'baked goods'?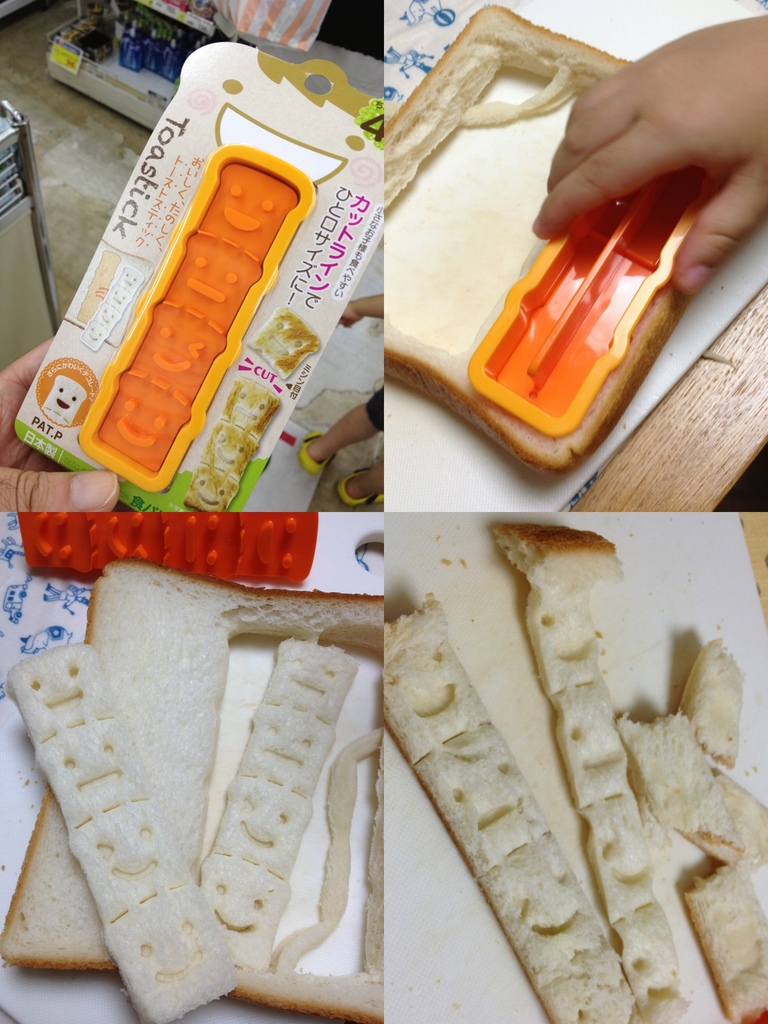
l=616, t=711, r=767, b=1023
